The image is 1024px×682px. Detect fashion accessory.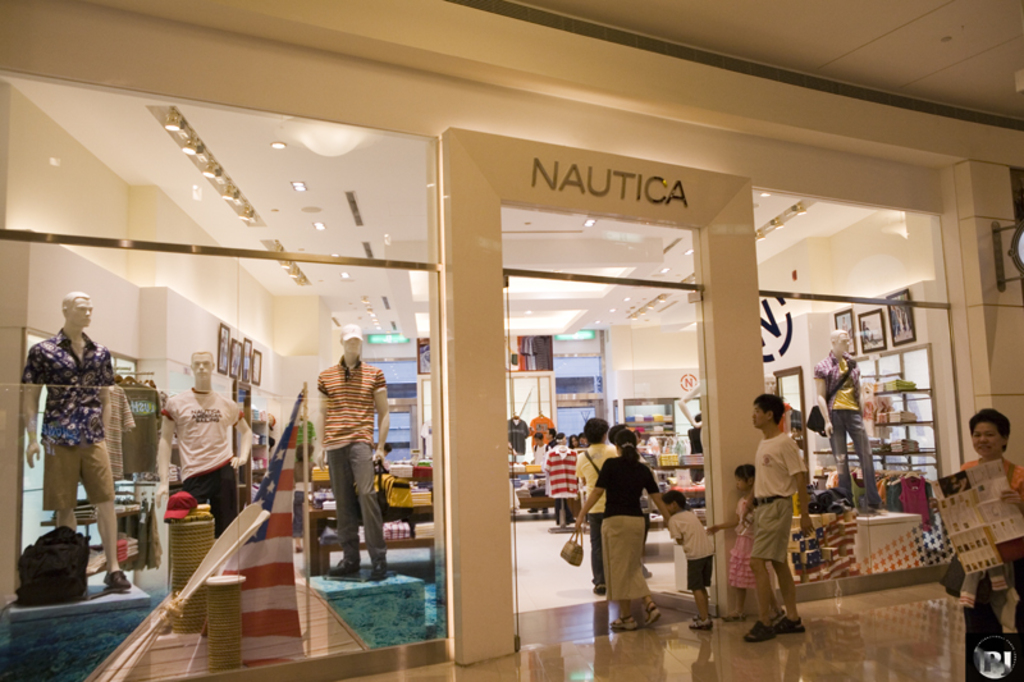
Detection: rect(561, 530, 584, 568).
